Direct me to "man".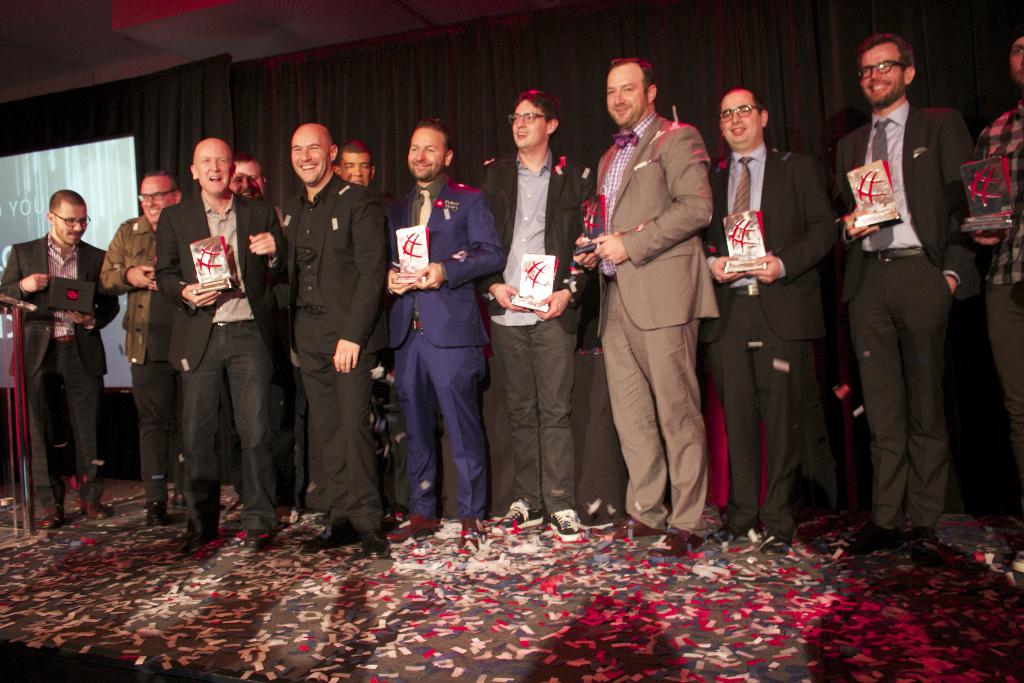
Direction: <box>694,86,836,552</box>.
